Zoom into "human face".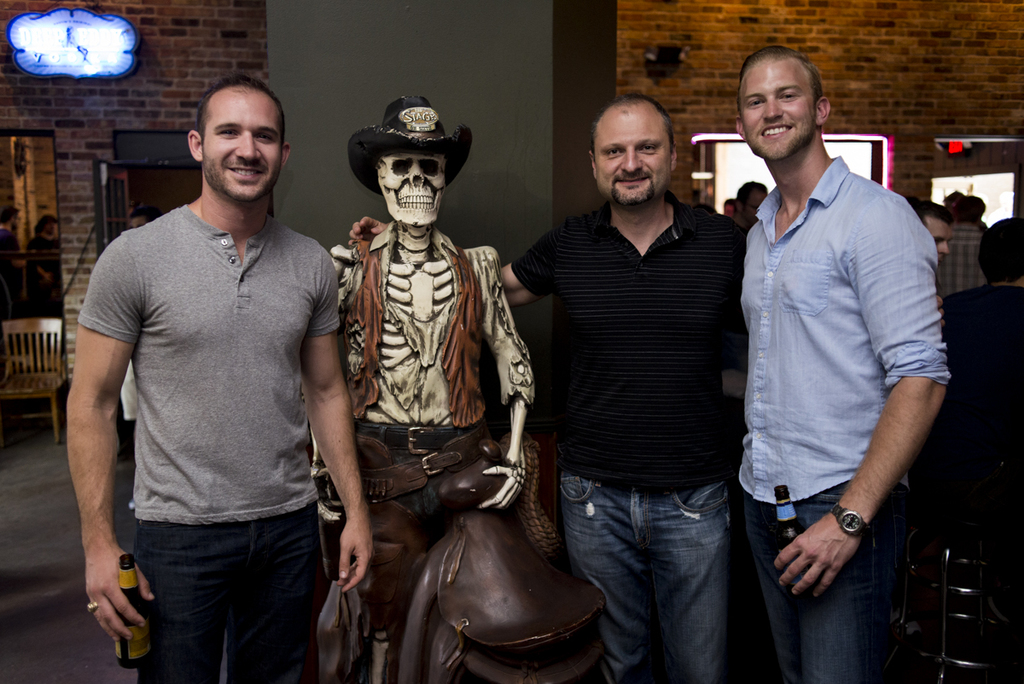
Zoom target: BBox(202, 86, 286, 210).
